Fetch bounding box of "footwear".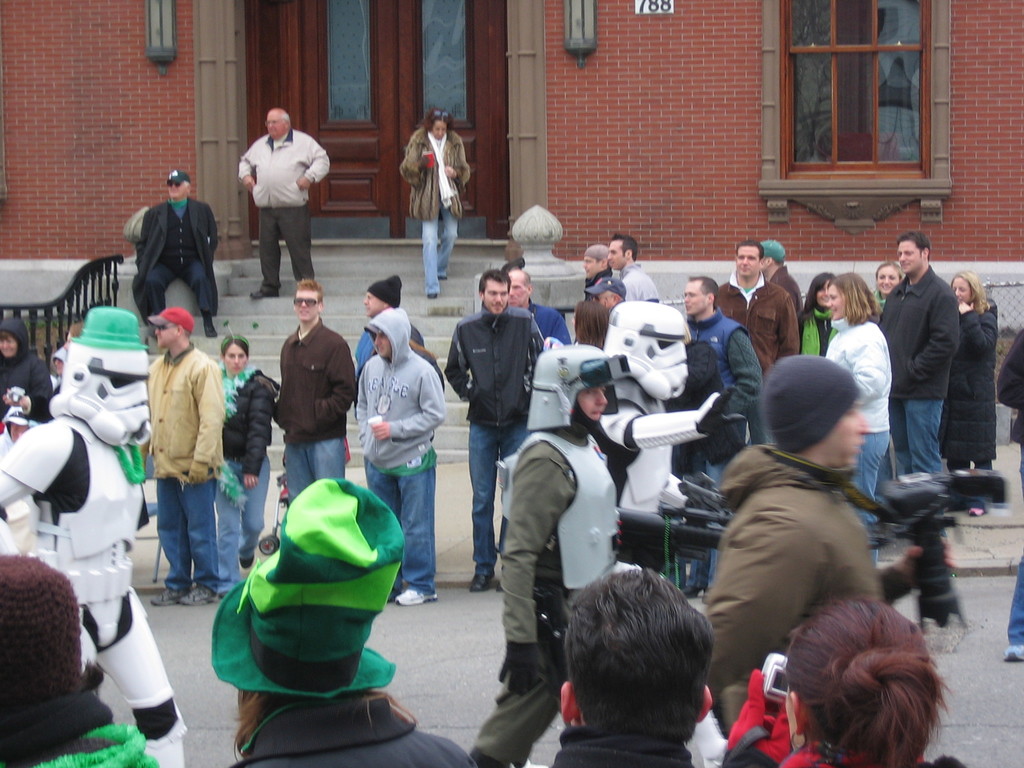
Bbox: l=179, t=584, r=219, b=605.
